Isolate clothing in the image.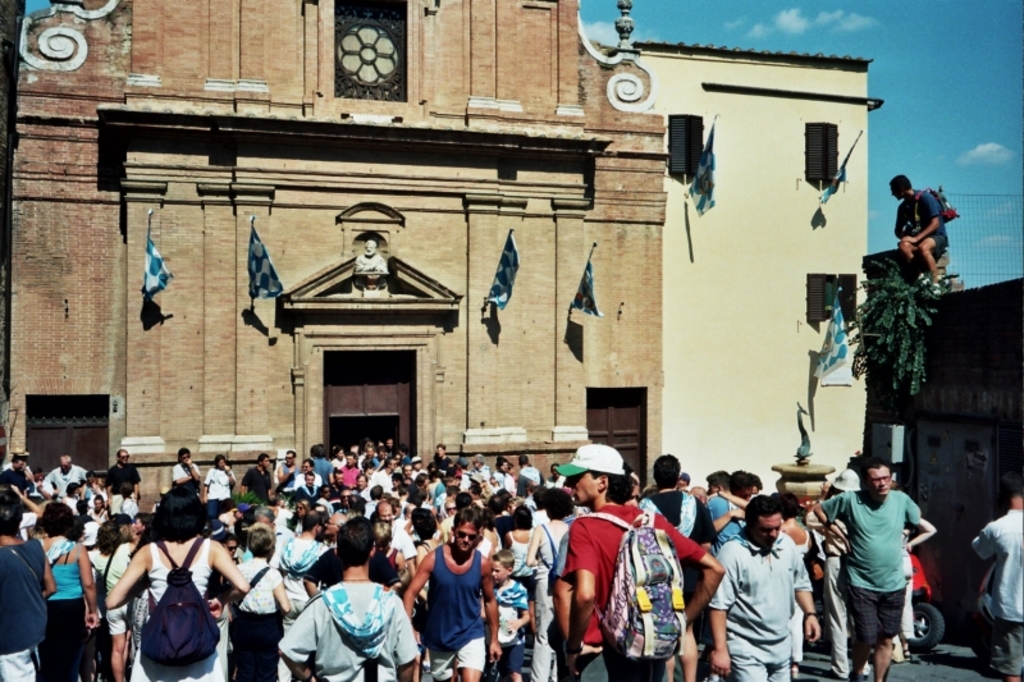
Isolated region: [95,544,134,636].
